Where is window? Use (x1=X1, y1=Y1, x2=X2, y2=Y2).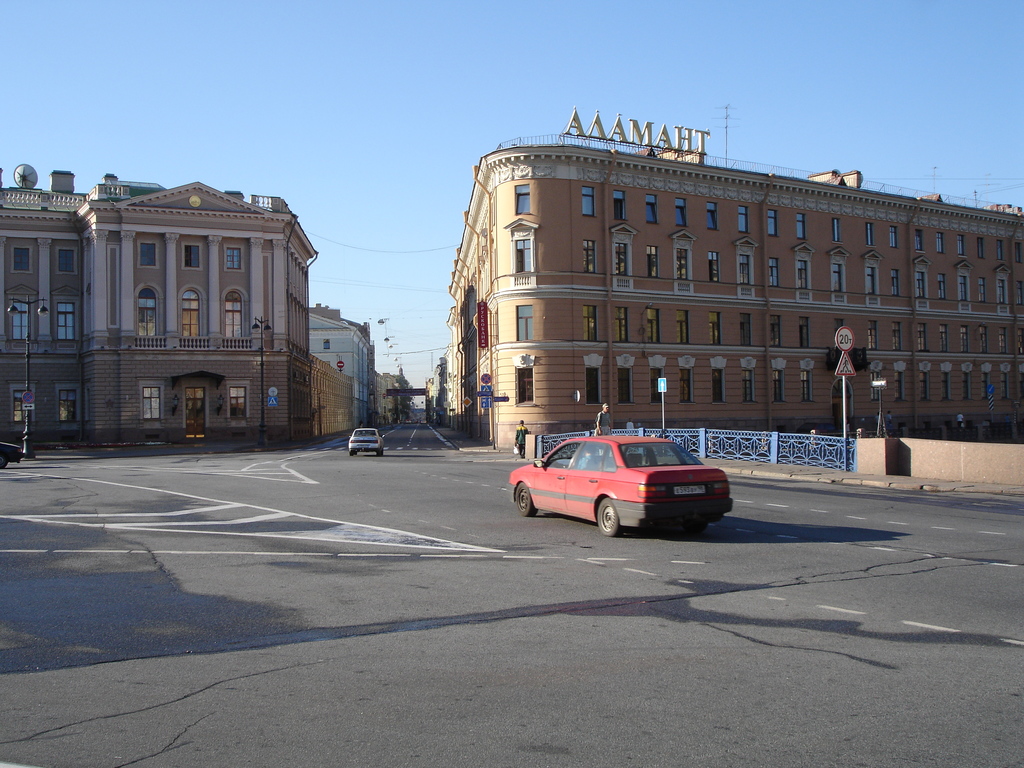
(x1=991, y1=273, x2=1010, y2=309).
